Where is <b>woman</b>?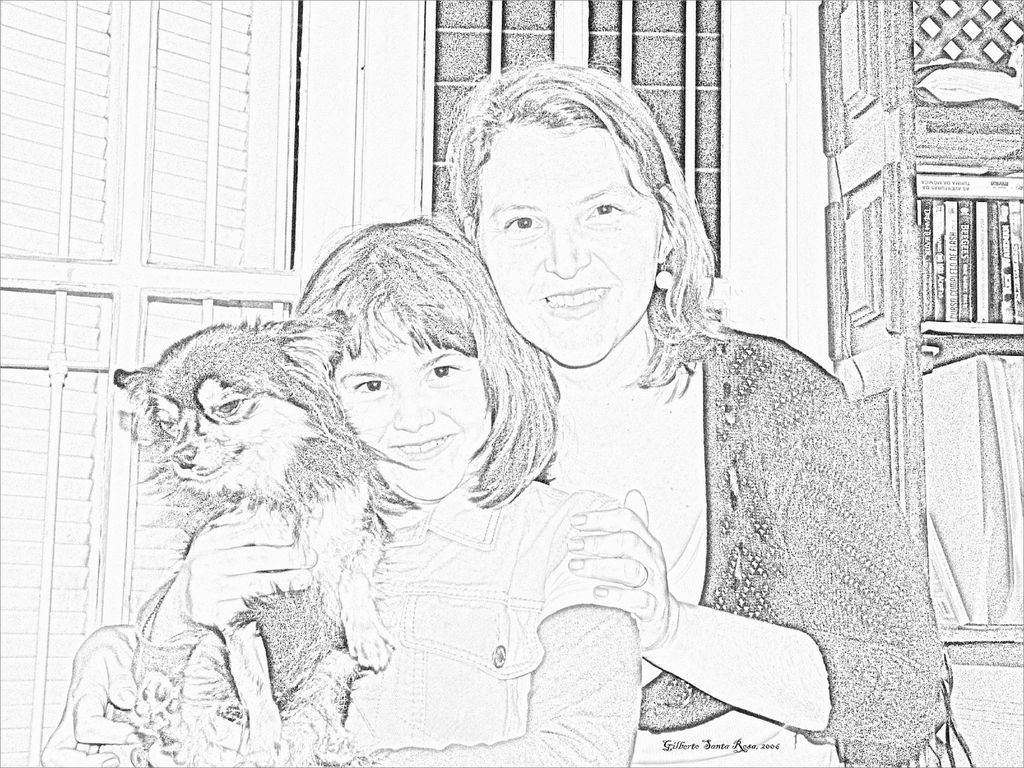
[left=118, top=57, right=946, bottom=767].
